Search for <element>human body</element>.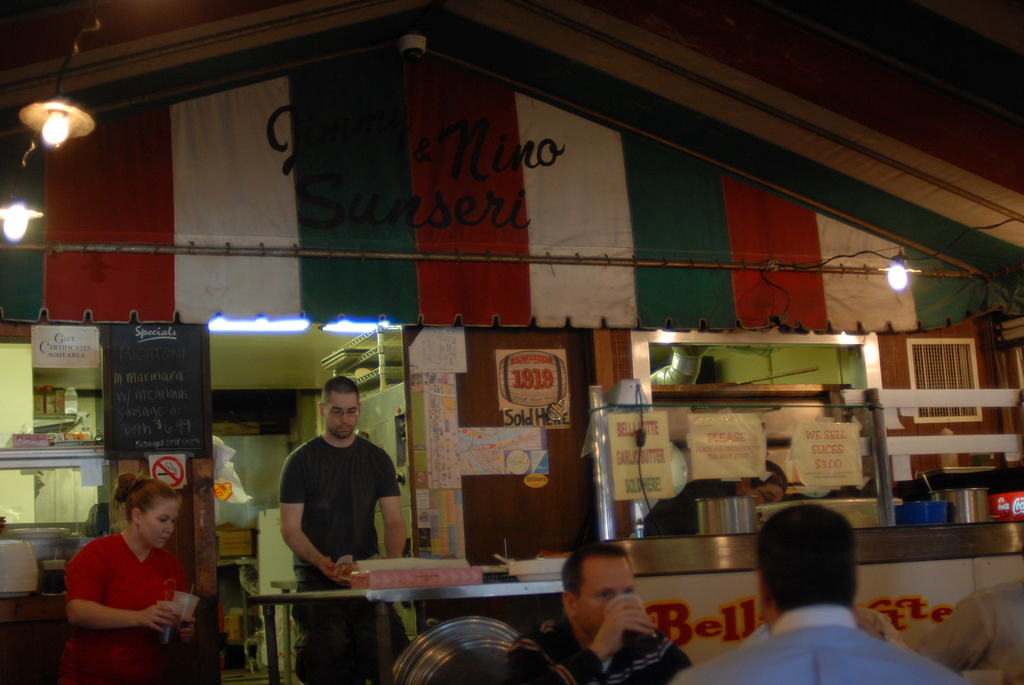
Found at pyautogui.locateOnScreen(913, 584, 1023, 684).
